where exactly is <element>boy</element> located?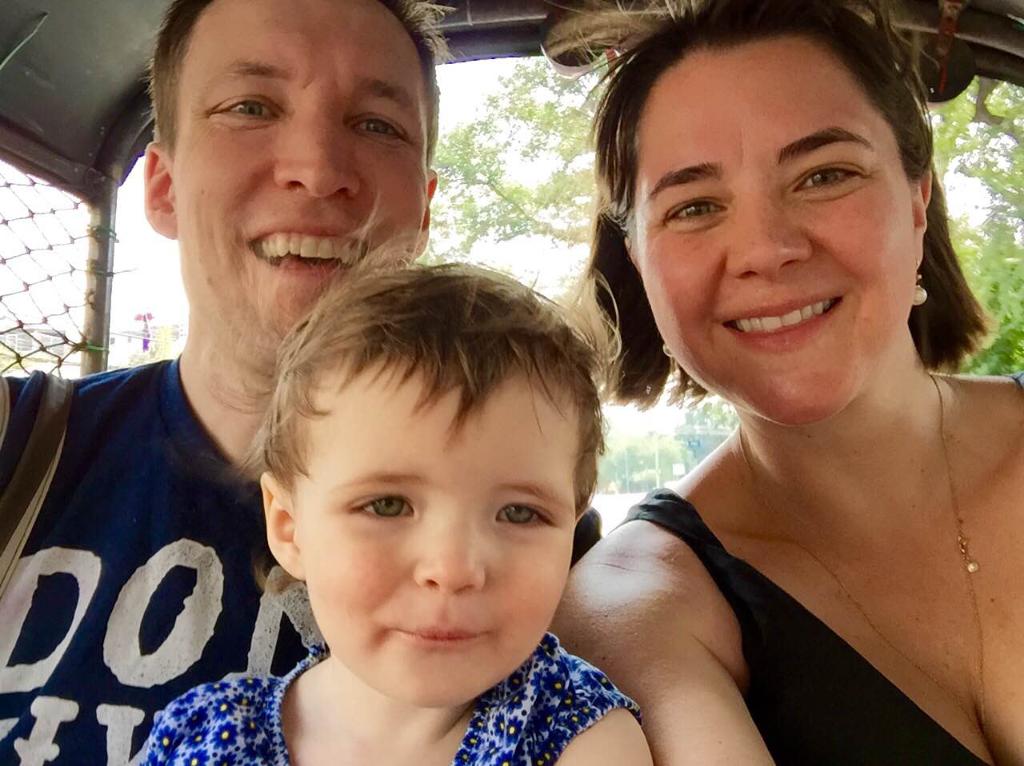
Its bounding box is l=138, t=218, r=654, b=765.
